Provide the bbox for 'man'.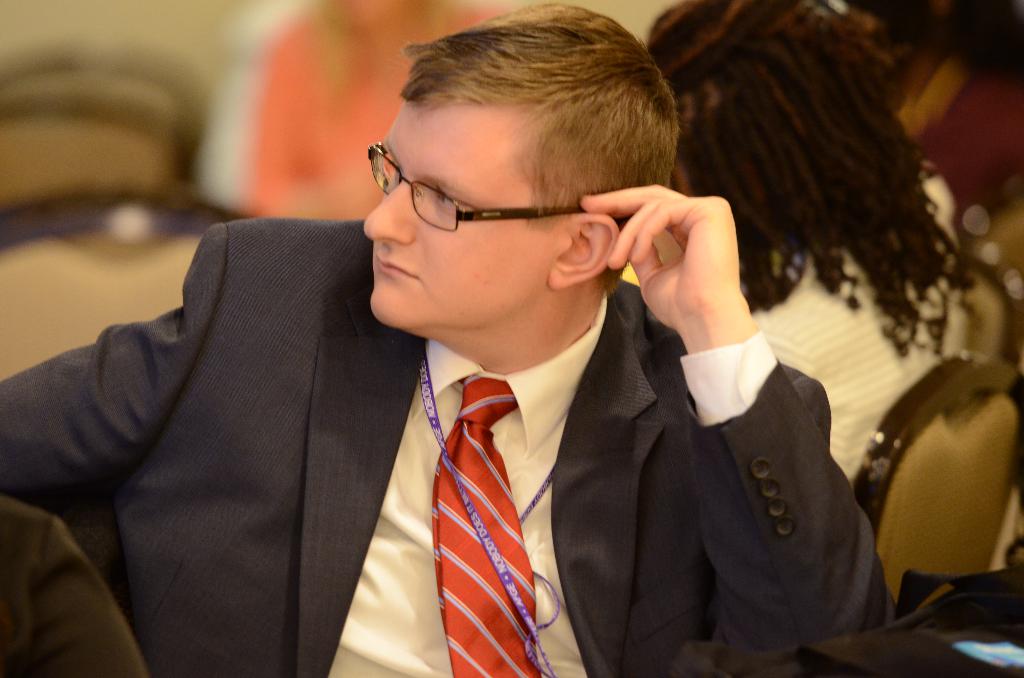
(78,49,890,677).
